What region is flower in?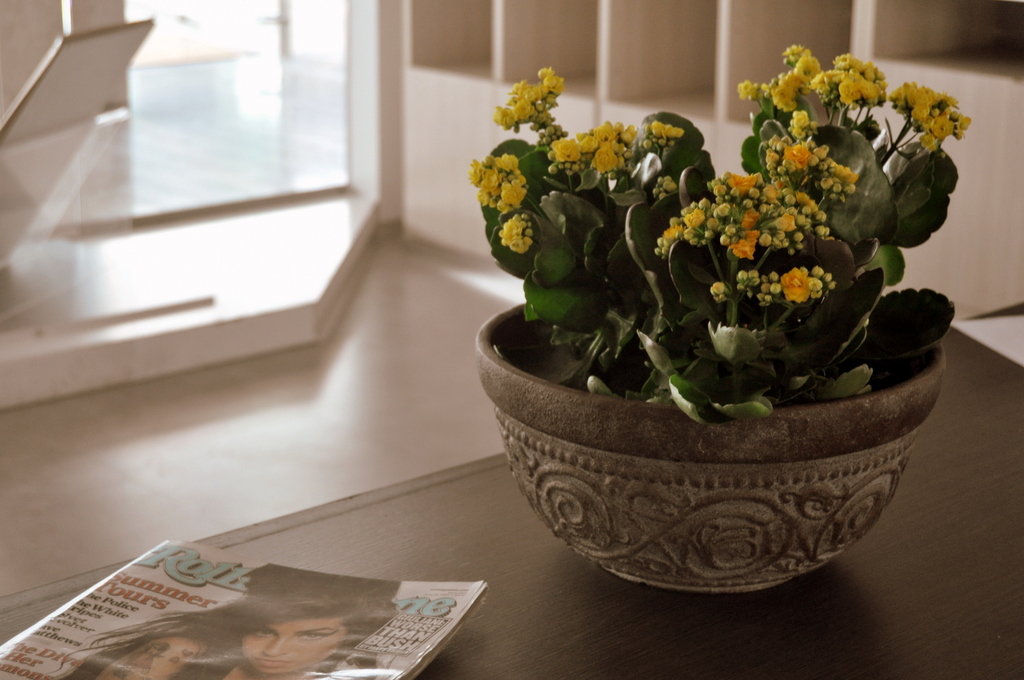
detection(491, 212, 554, 258).
